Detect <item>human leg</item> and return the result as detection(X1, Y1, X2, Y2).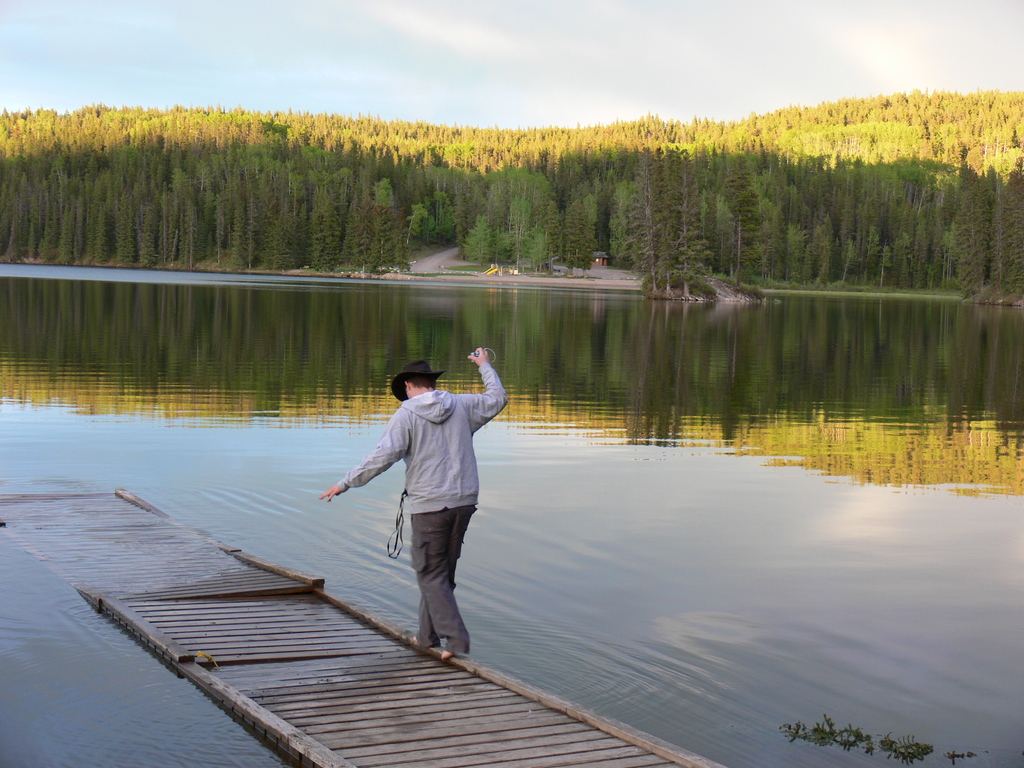
detection(410, 490, 477, 648).
